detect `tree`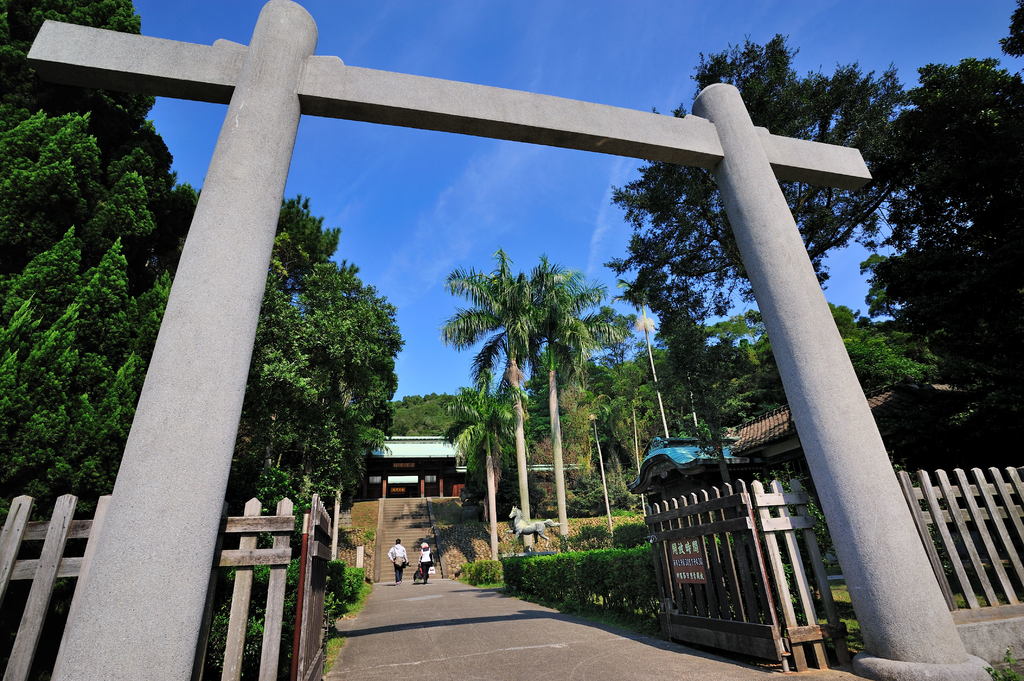
449,370,521,586
